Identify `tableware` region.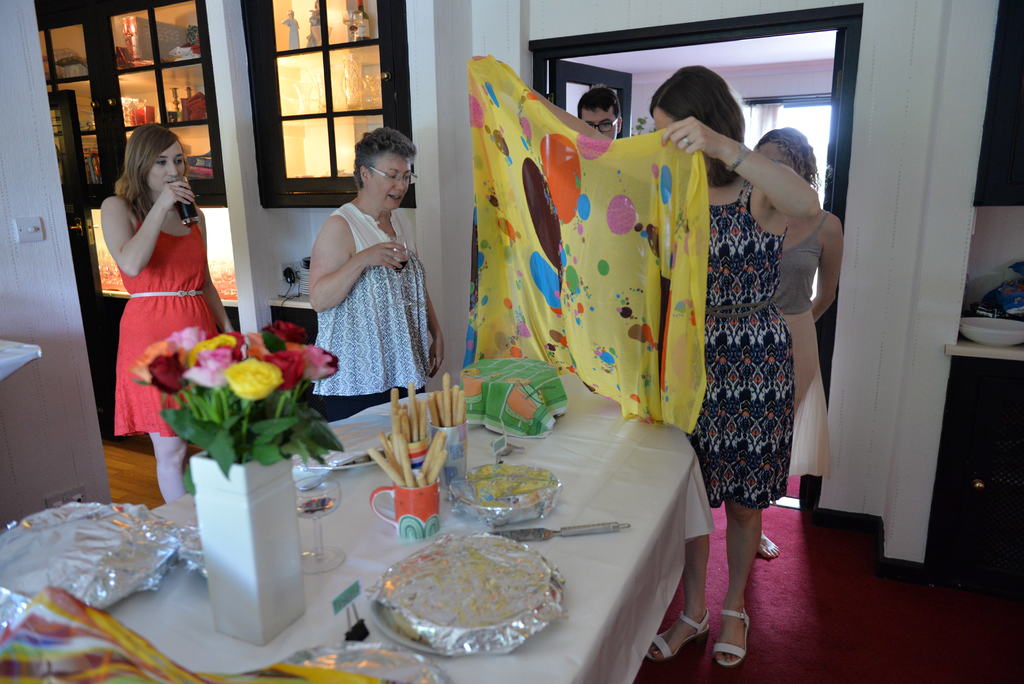
Region: <bbox>311, 407, 394, 473</bbox>.
